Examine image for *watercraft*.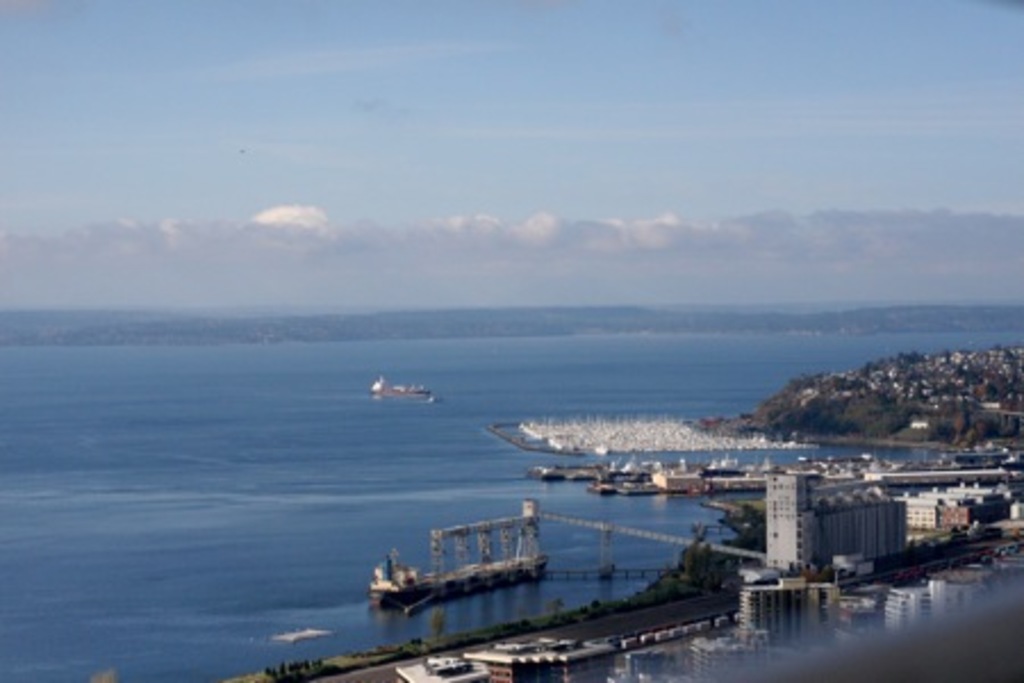
Examination result: left=391, top=499, right=569, bottom=622.
